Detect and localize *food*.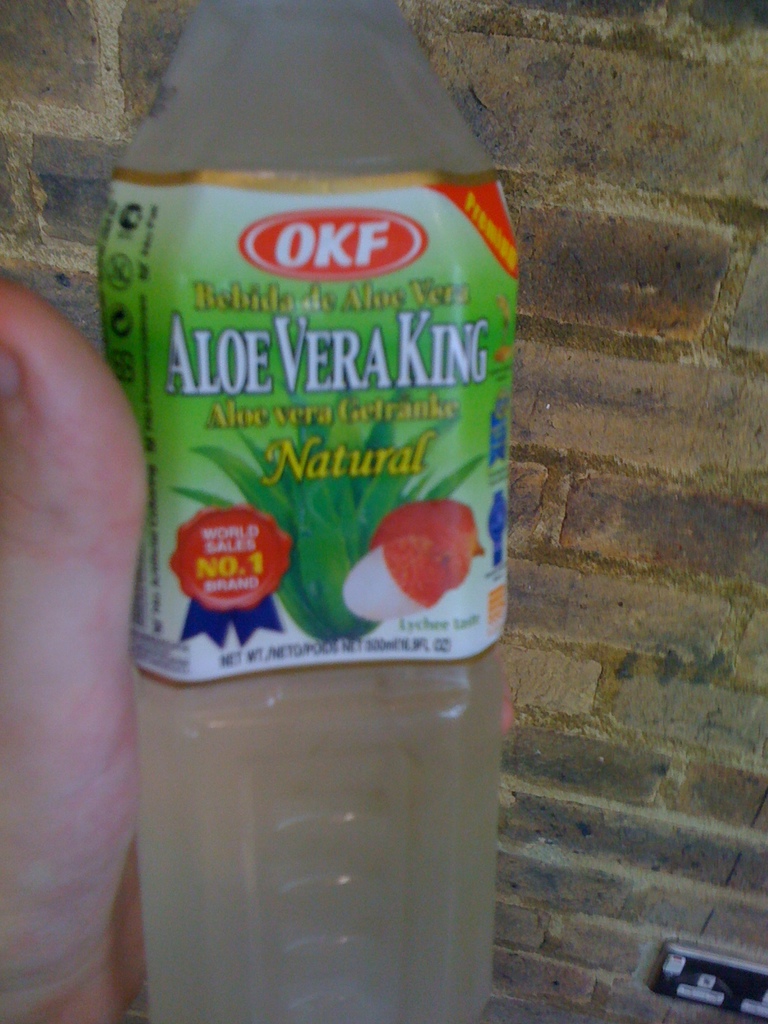
Localized at select_region(348, 533, 445, 615).
